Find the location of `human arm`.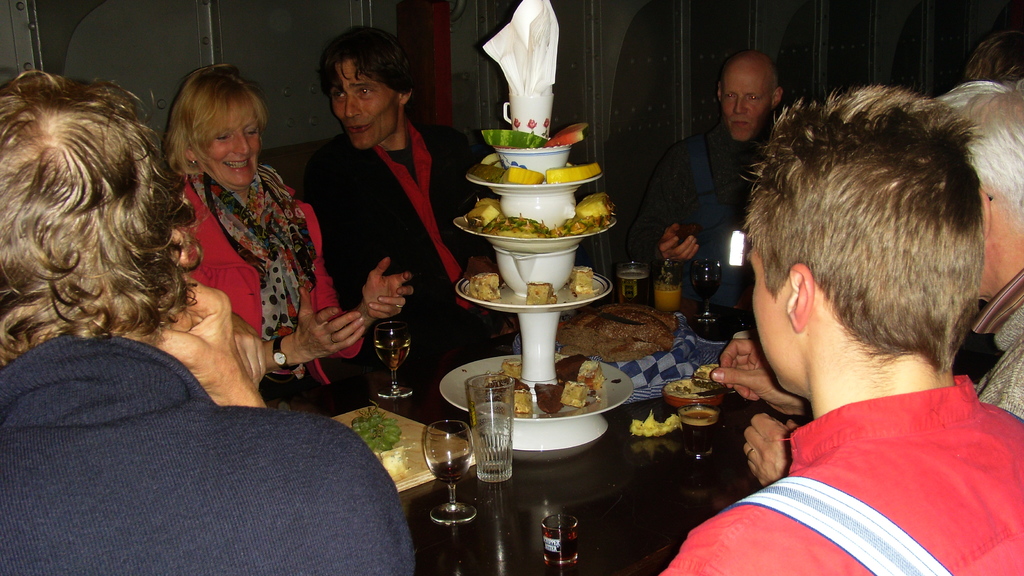
Location: (298, 201, 412, 356).
